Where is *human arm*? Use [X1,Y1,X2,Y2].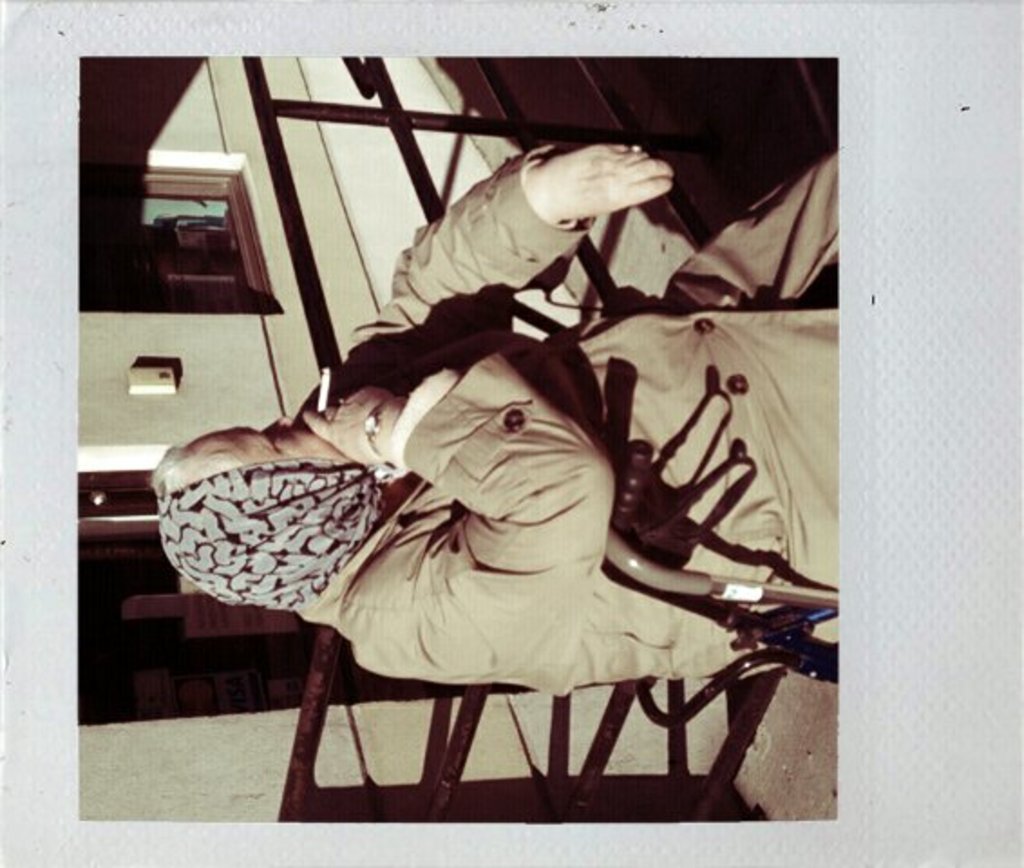
[405,161,680,311].
